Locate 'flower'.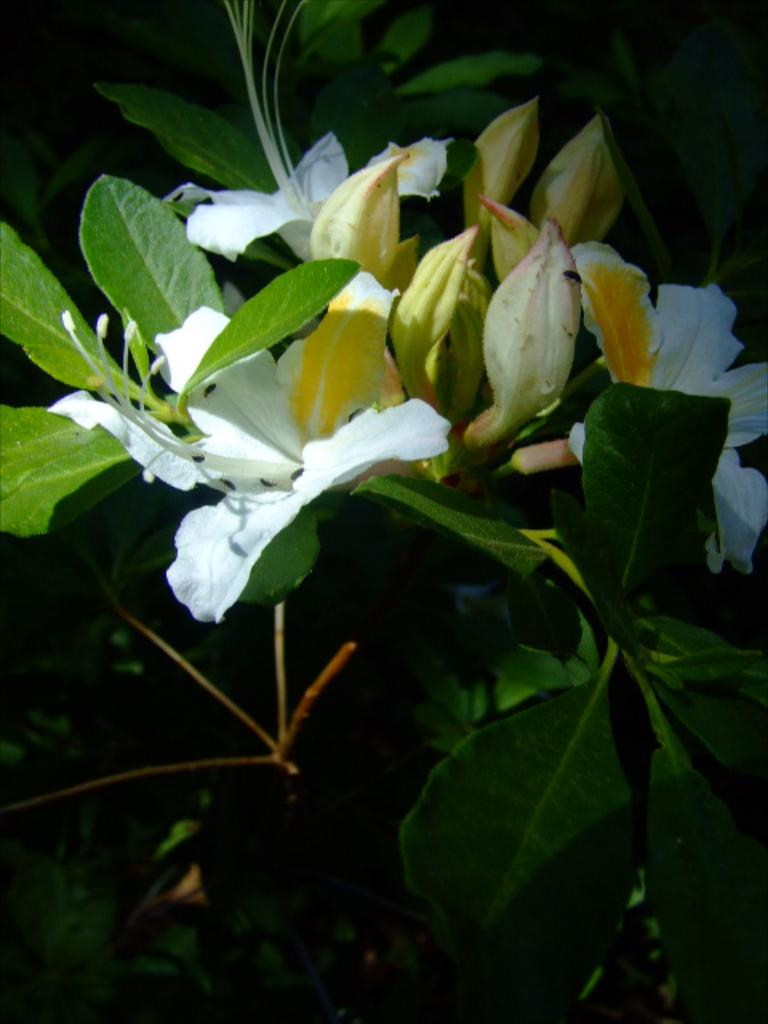
Bounding box: {"x1": 482, "y1": 197, "x2": 544, "y2": 283}.
